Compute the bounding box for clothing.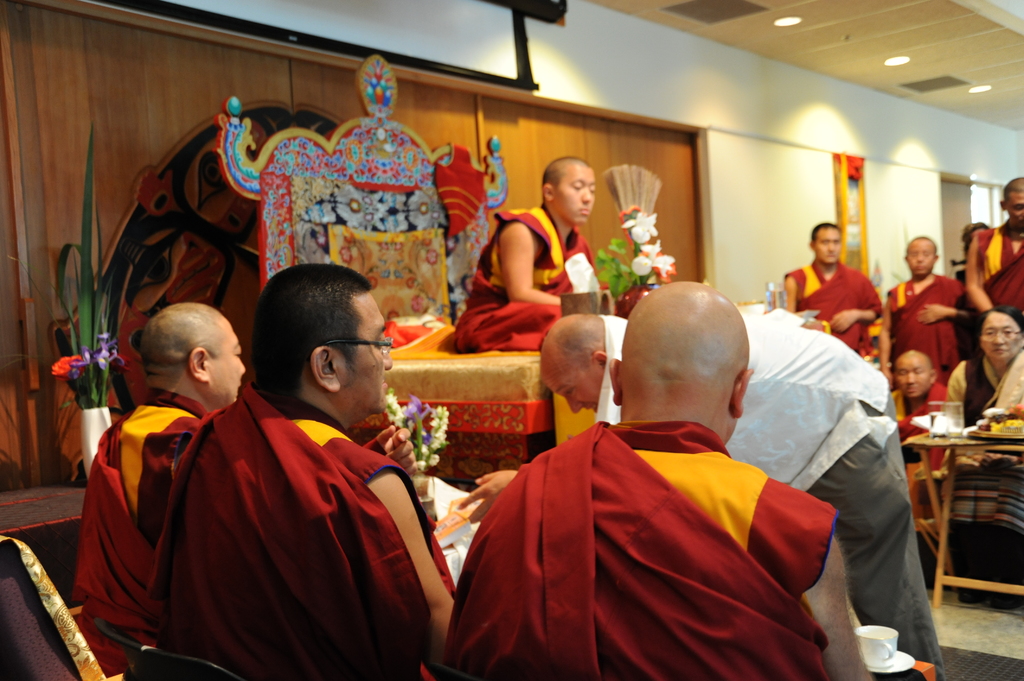
[x1=890, y1=269, x2=963, y2=375].
